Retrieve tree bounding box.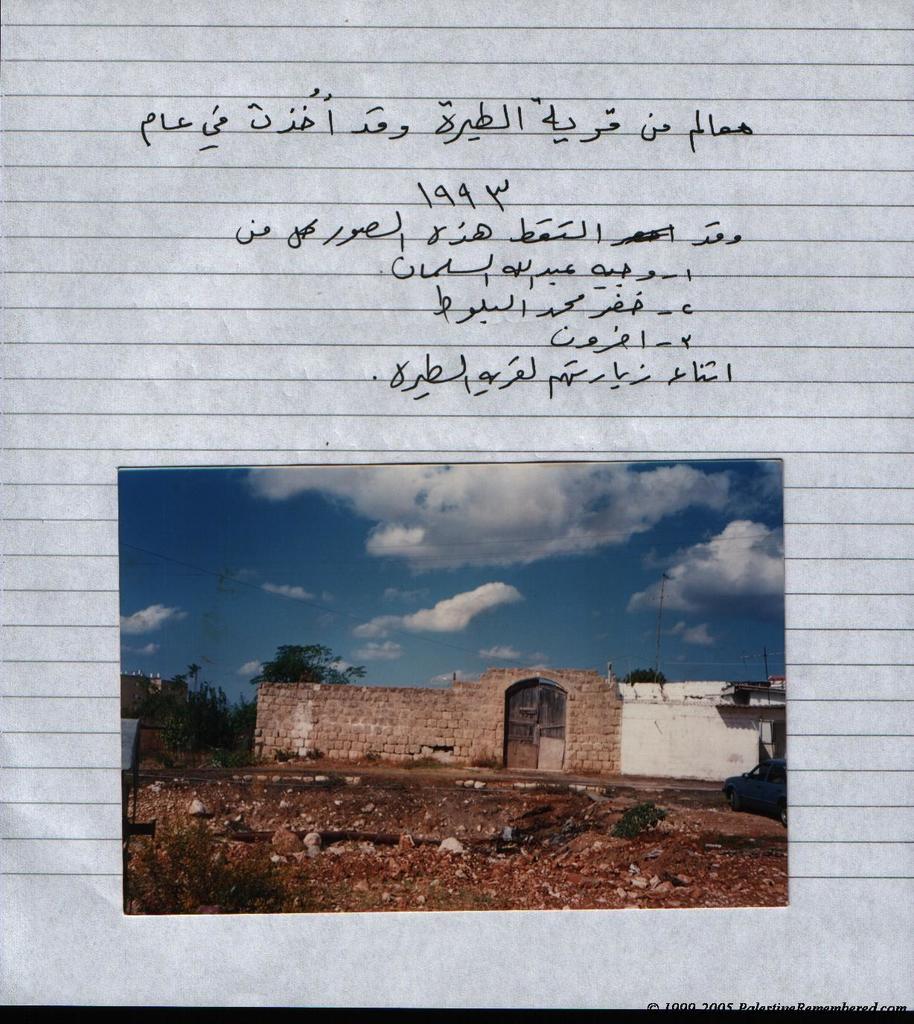
Bounding box: left=253, top=633, right=369, bottom=682.
